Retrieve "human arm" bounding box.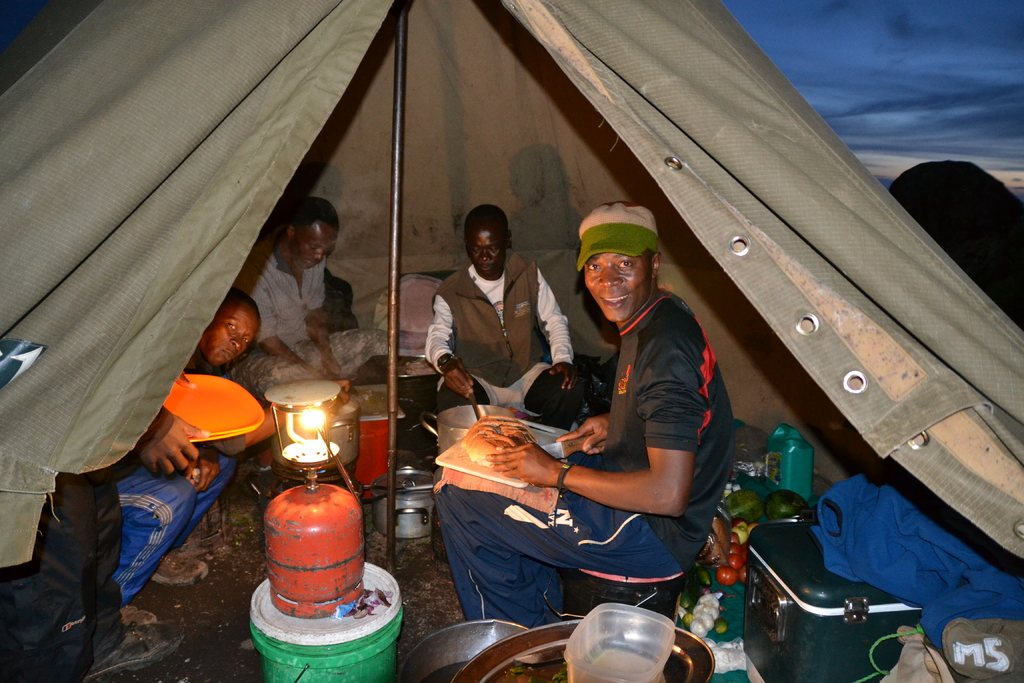
Bounding box: x1=305 y1=250 x2=343 y2=368.
